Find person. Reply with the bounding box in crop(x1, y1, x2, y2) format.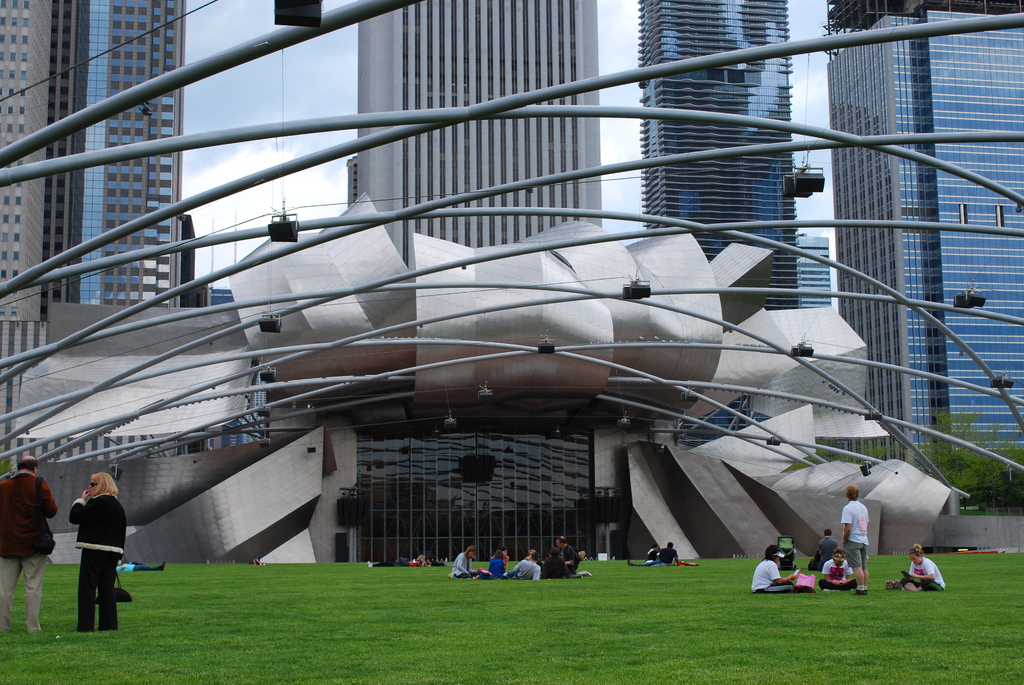
crop(818, 529, 836, 567).
